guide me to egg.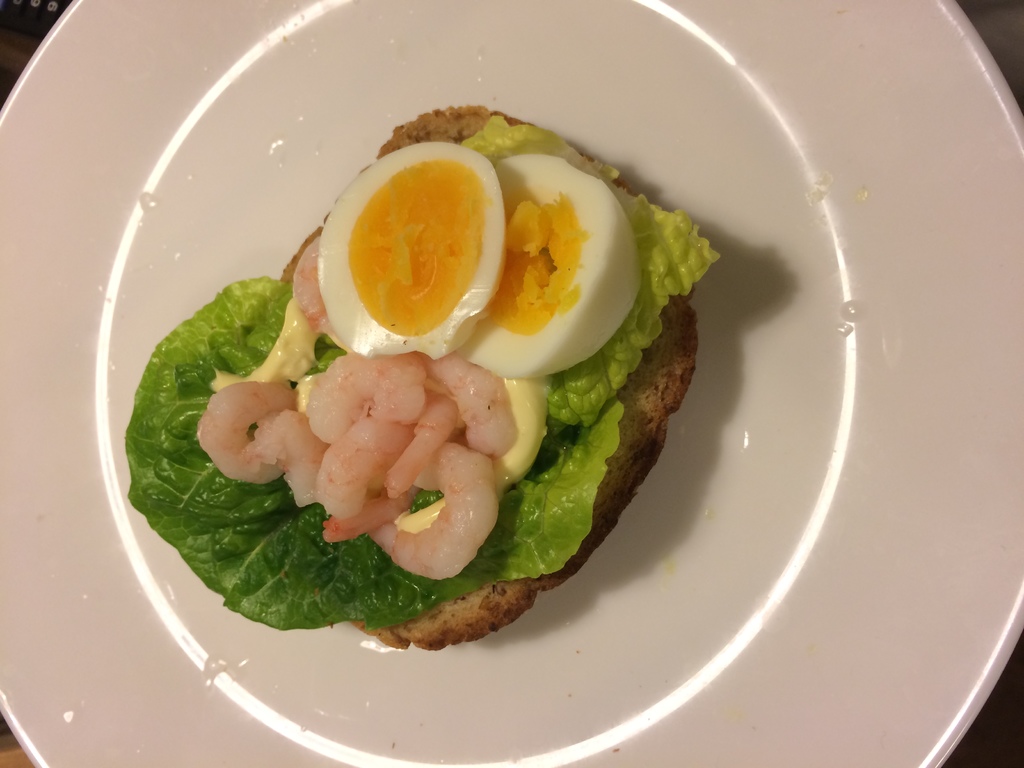
Guidance: [459, 148, 643, 383].
